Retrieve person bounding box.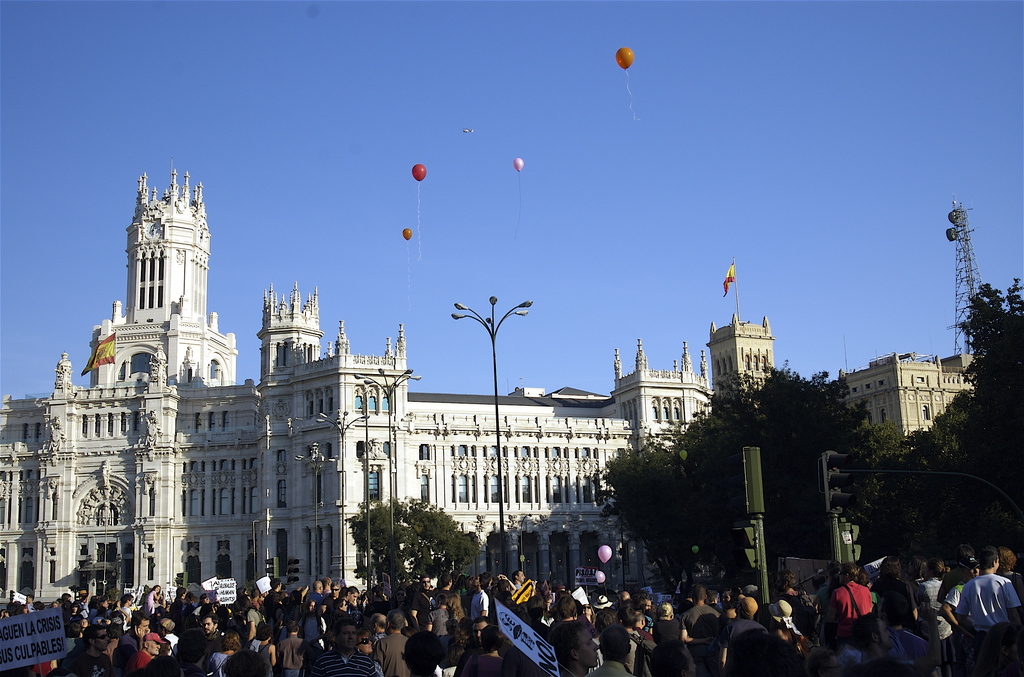
Bounding box: box=[906, 554, 929, 583].
